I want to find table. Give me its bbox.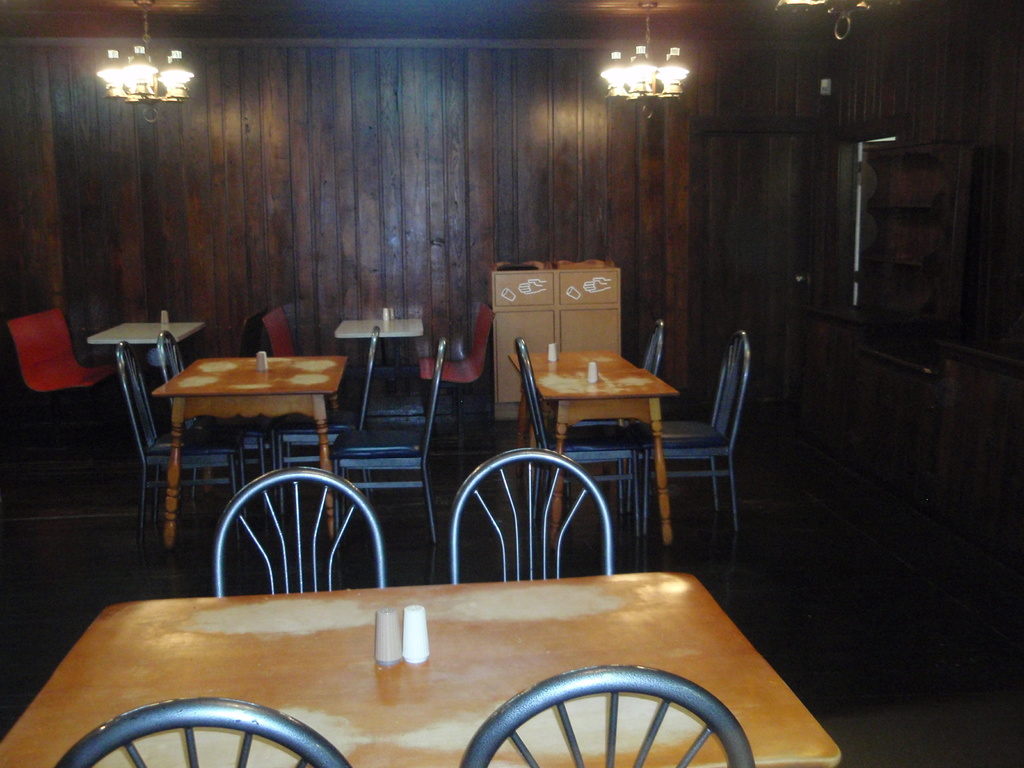
rect(128, 348, 358, 484).
